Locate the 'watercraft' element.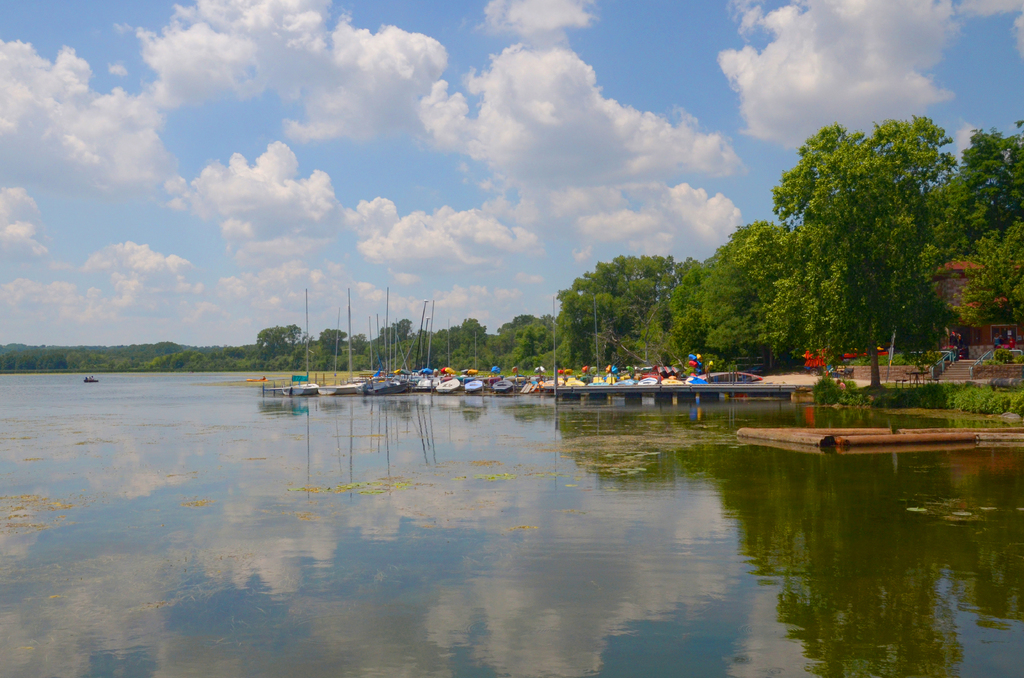
Element bbox: (371, 377, 418, 392).
